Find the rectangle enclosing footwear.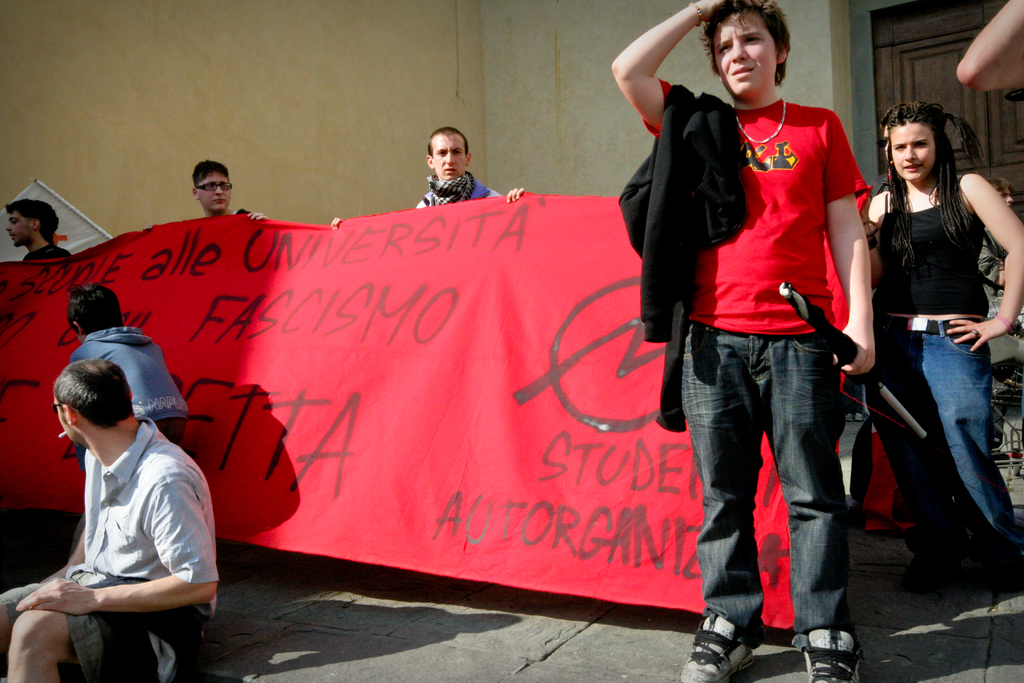
(x1=788, y1=625, x2=876, y2=682).
